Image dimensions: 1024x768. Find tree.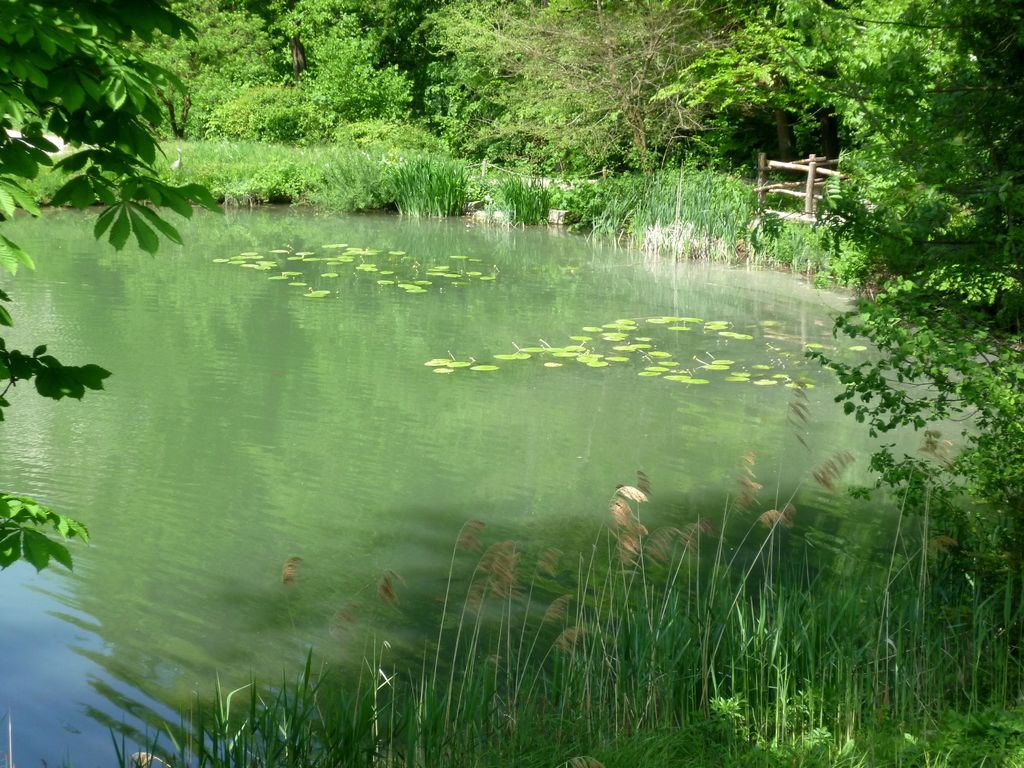
box=[729, 0, 1018, 604].
